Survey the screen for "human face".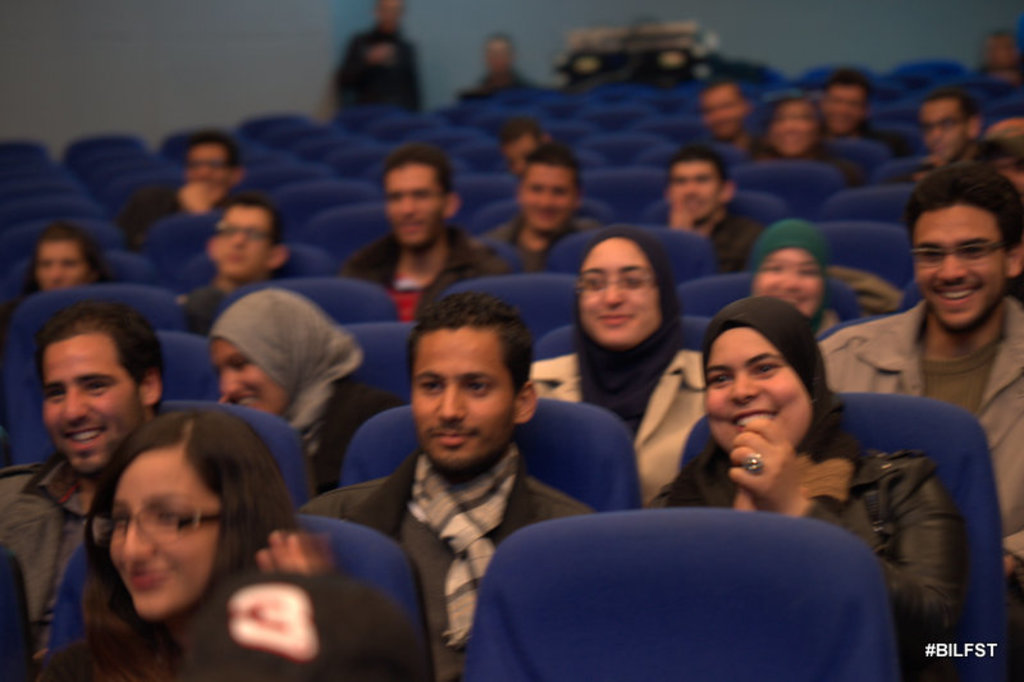
Survey found: bbox(412, 326, 512, 468).
